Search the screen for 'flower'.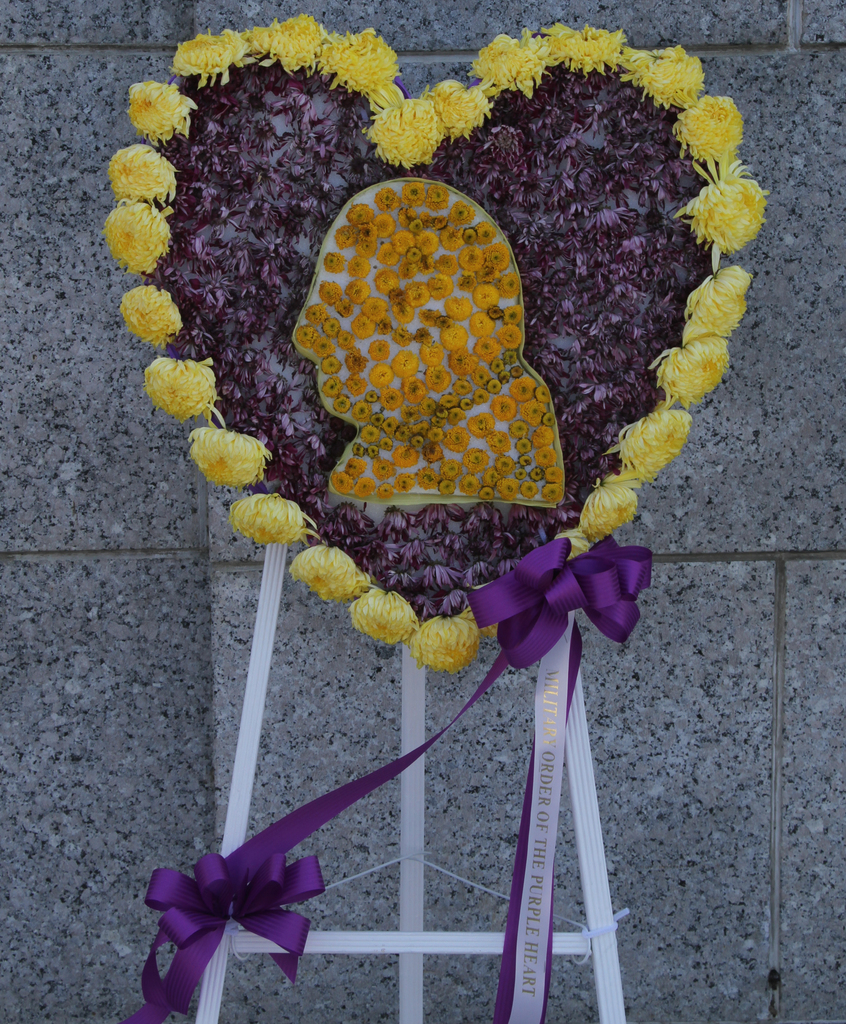
Found at {"x1": 409, "y1": 615, "x2": 479, "y2": 673}.
